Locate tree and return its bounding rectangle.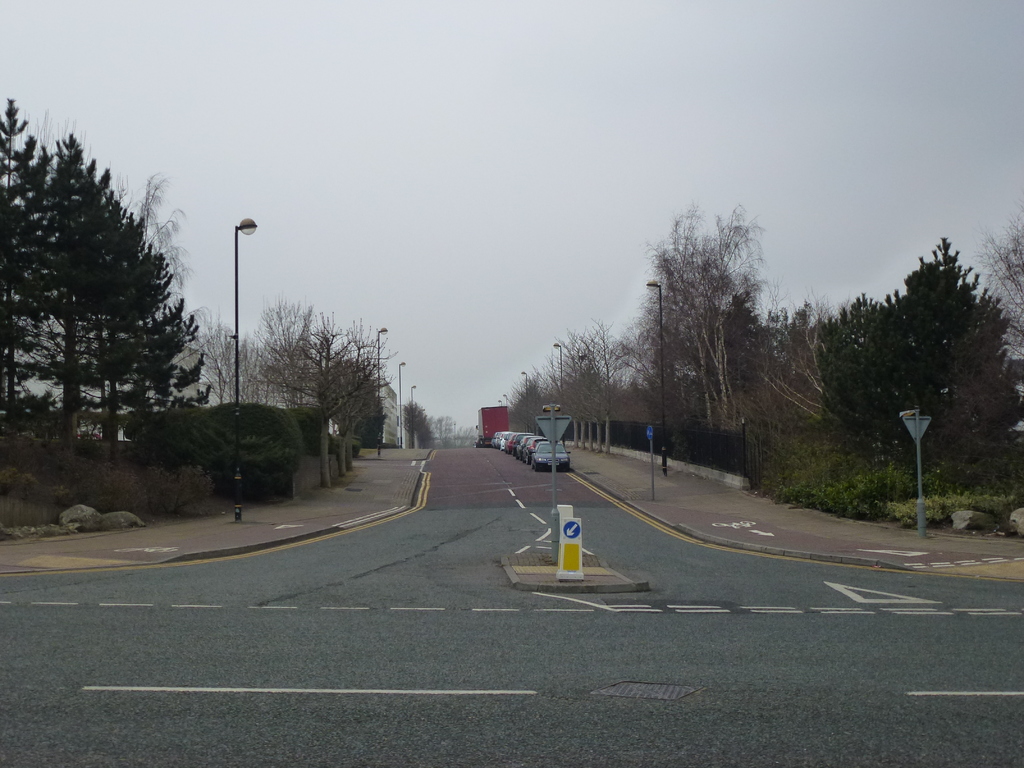
(left=471, top=343, right=573, bottom=445).
